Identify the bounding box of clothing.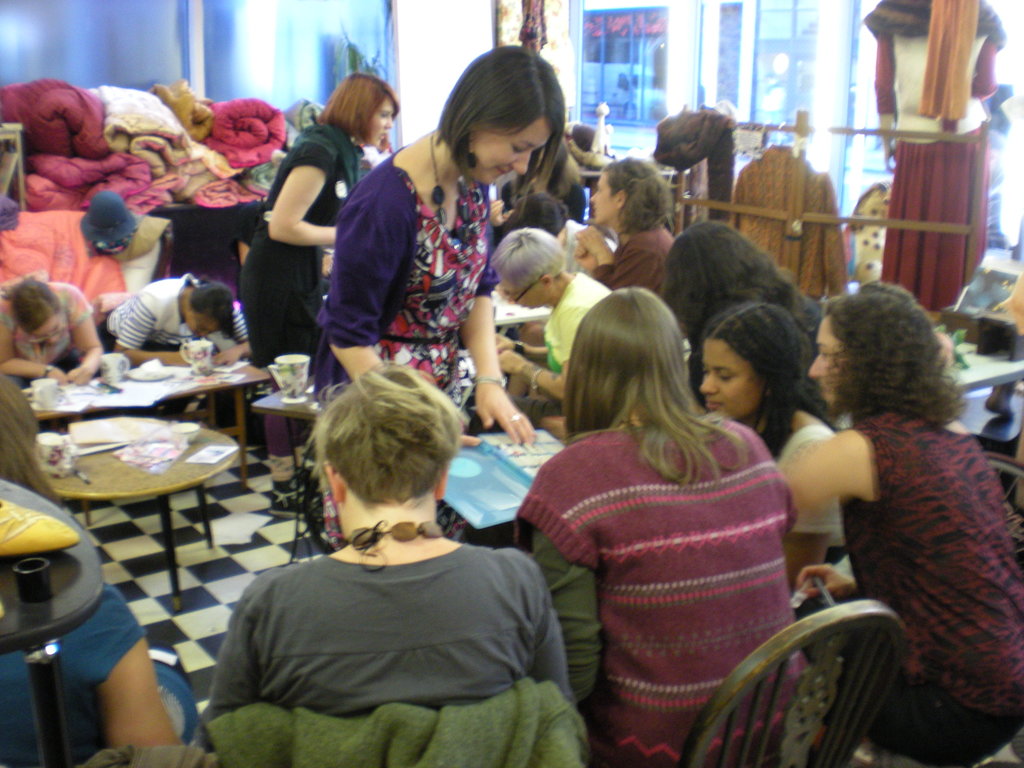
pyautogui.locateOnScreen(0, 278, 91, 388).
